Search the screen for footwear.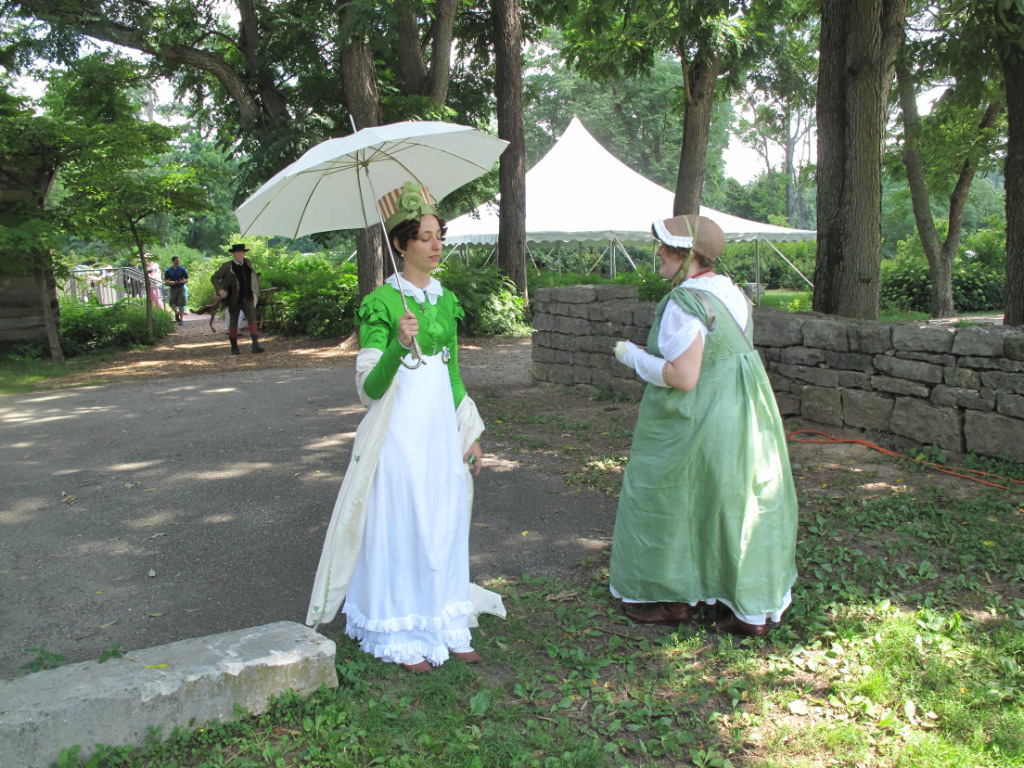
Found at (616, 594, 689, 626).
